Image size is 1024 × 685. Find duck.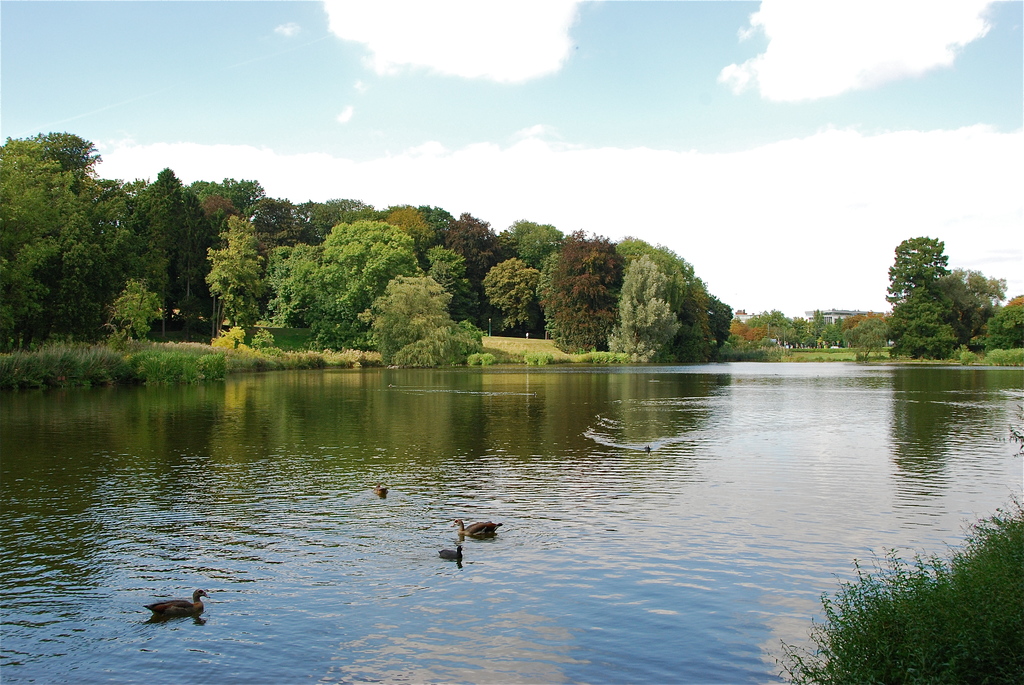
box(444, 514, 500, 535).
